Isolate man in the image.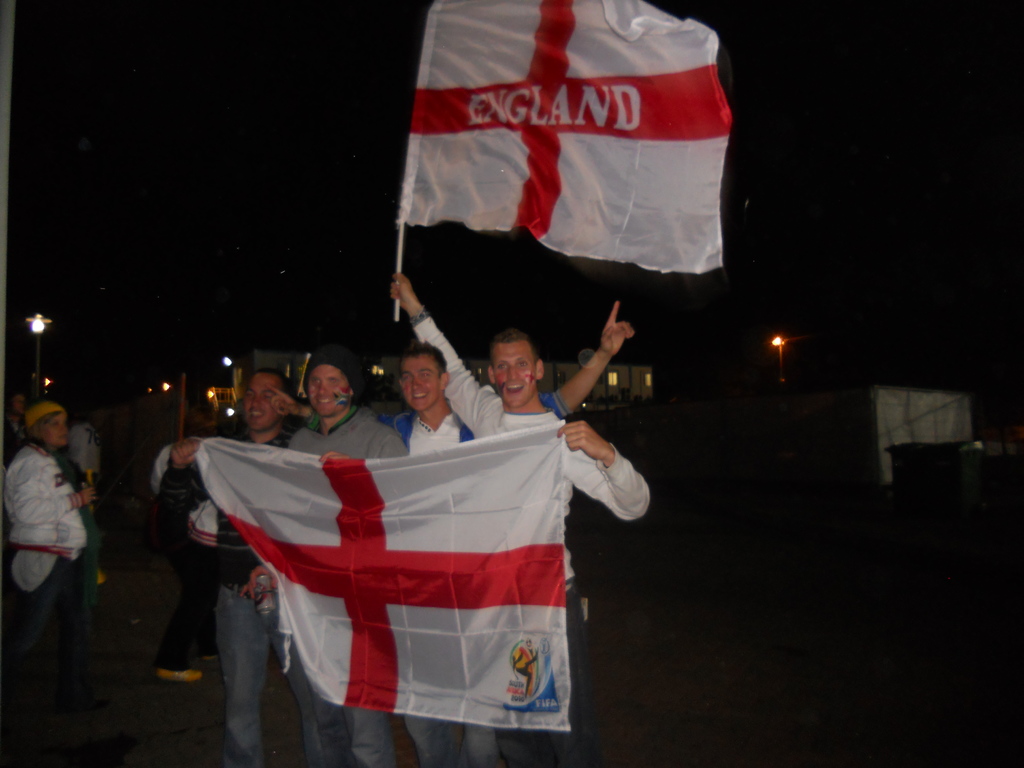
Isolated region: box(237, 347, 406, 767).
